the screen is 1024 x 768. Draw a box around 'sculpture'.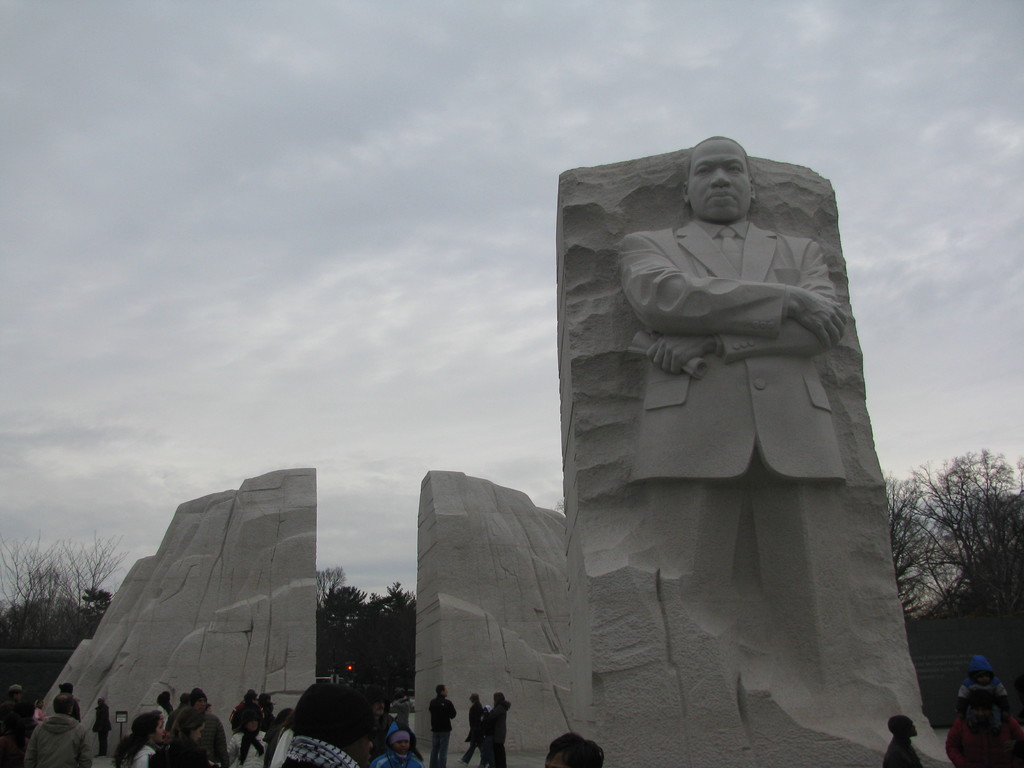
box(39, 468, 318, 758).
